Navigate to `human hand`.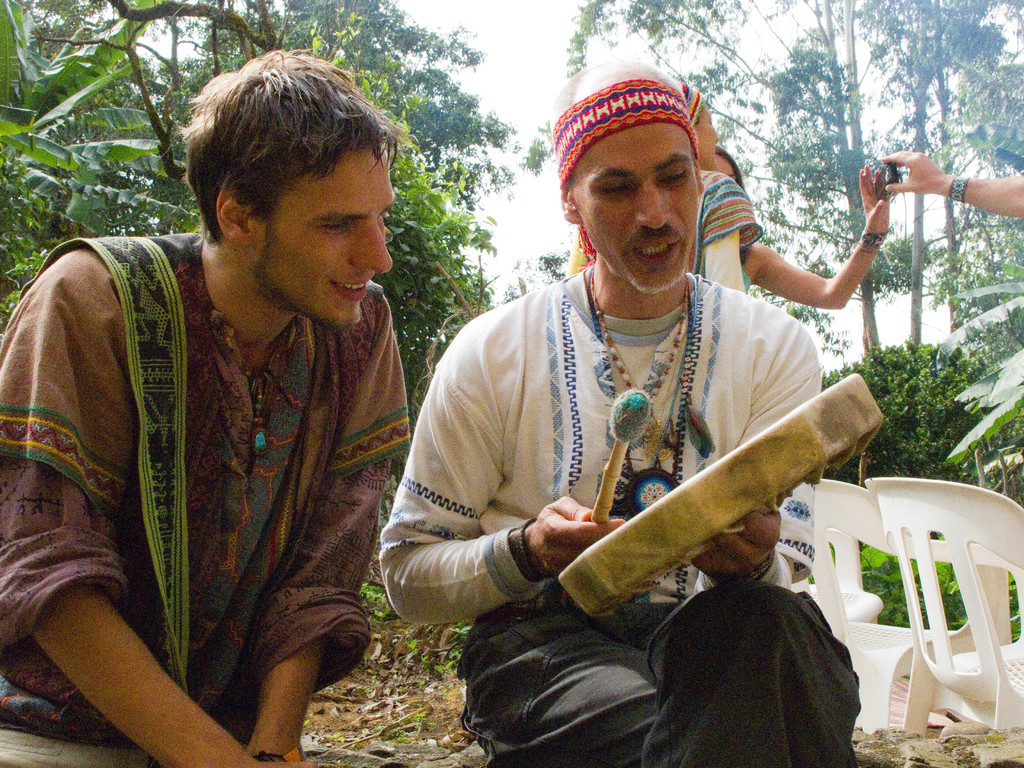
Navigation target: [x1=687, y1=505, x2=783, y2=587].
